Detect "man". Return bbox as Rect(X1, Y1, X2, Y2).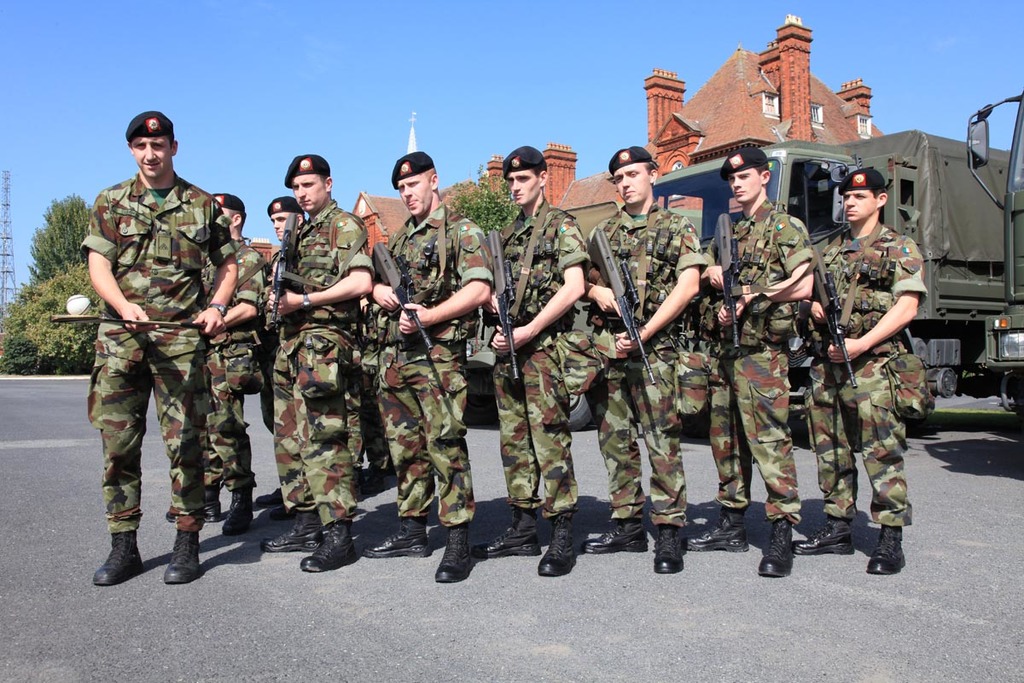
Rect(573, 146, 711, 573).
